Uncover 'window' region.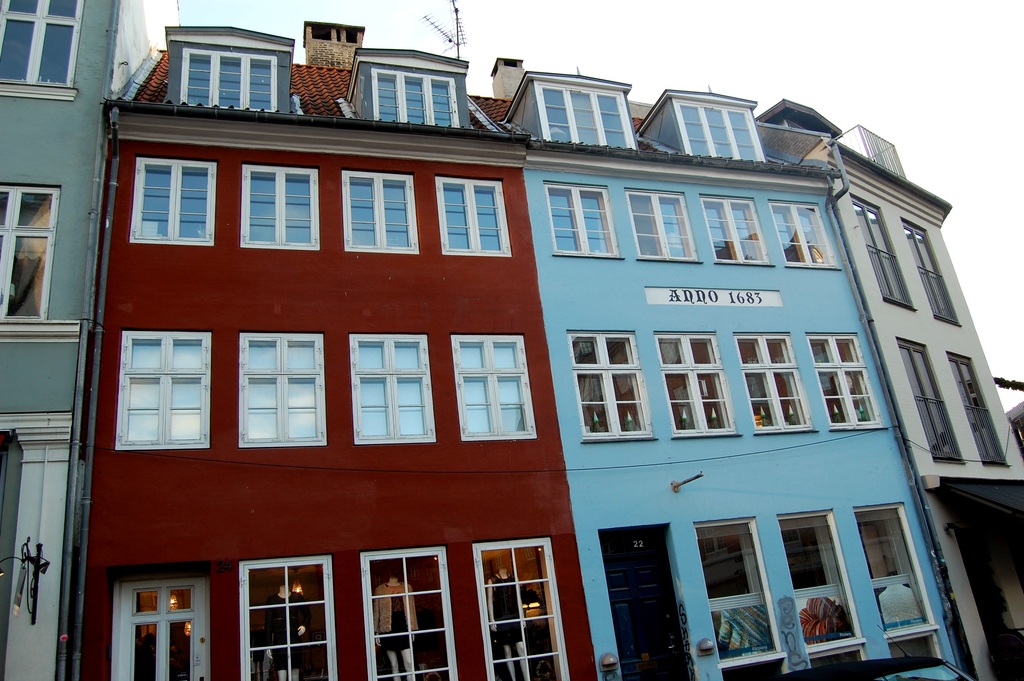
Uncovered: <region>244, 161, 320, 250</region>.
